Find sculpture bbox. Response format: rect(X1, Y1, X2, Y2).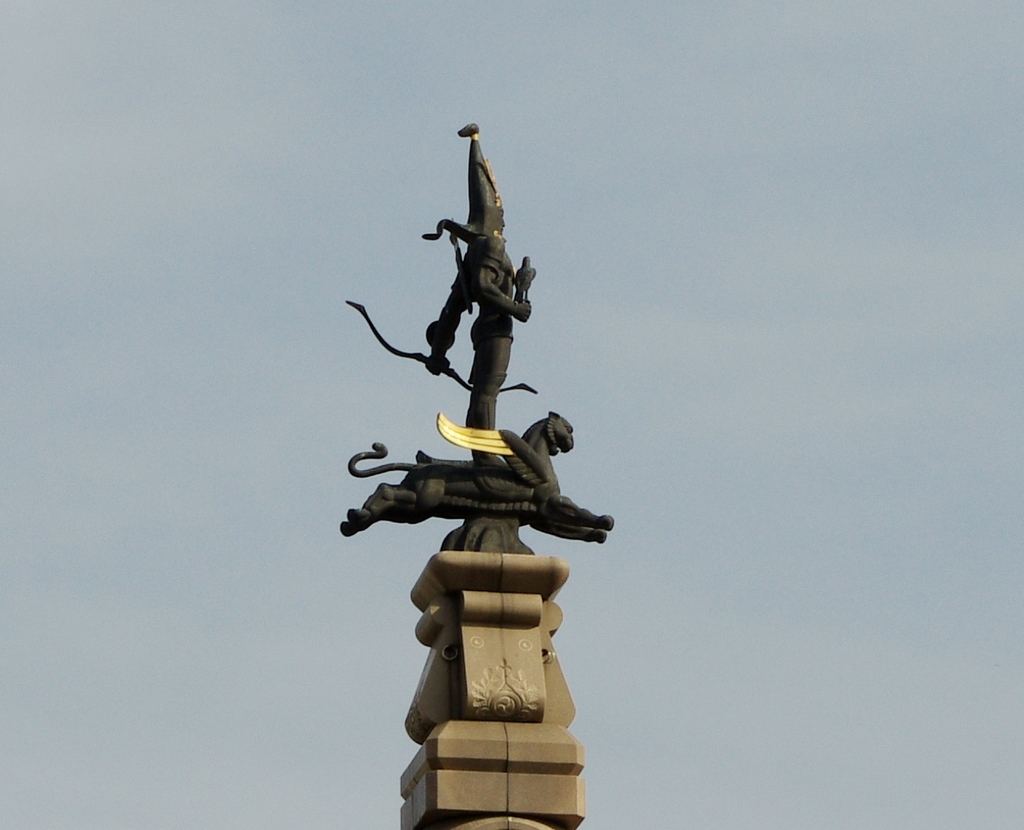
rect(348, 130, 613, 764).
